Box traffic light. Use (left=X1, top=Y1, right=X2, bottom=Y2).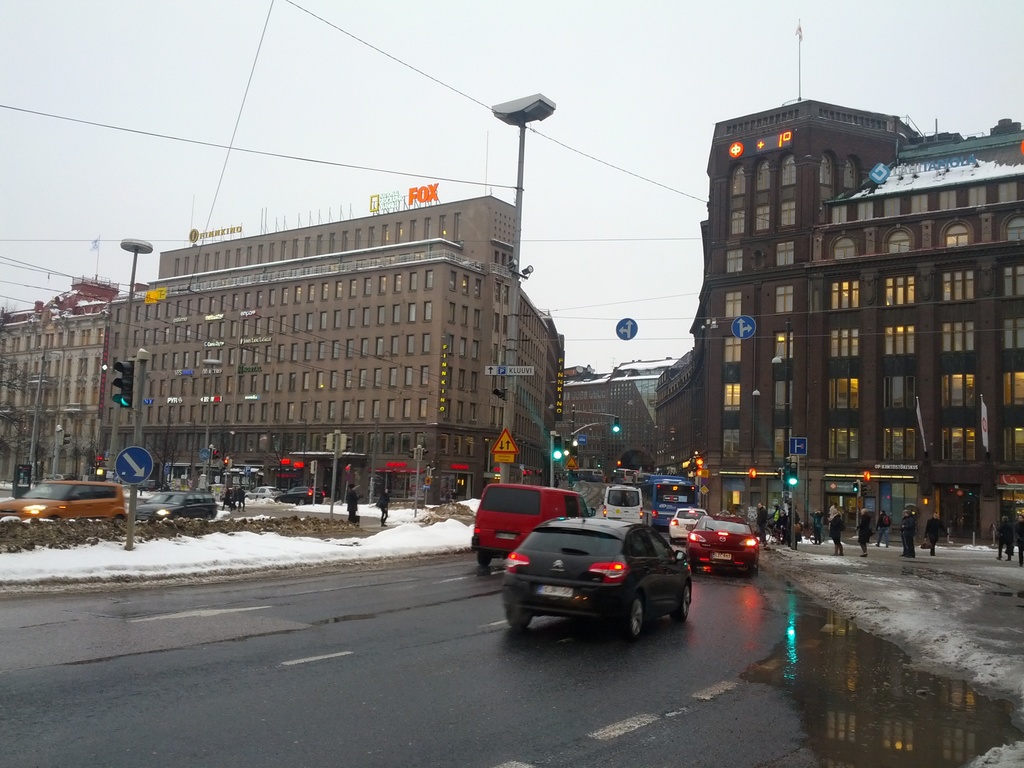
(left=554, top=435, right=563, bottom=459).
